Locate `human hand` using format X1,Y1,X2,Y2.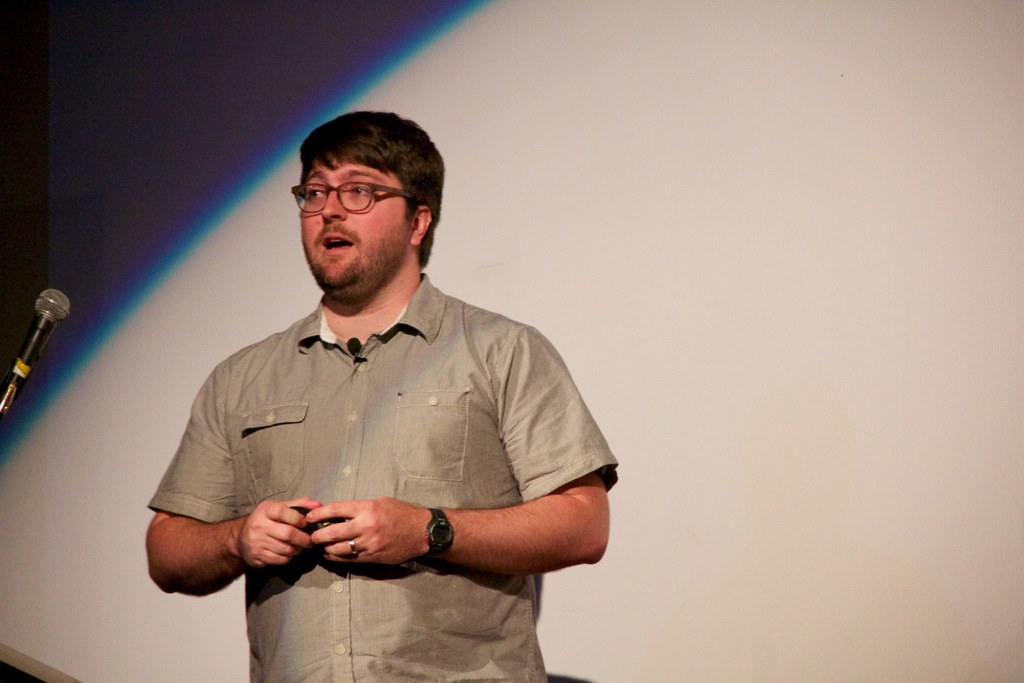
218,506,319,582.
